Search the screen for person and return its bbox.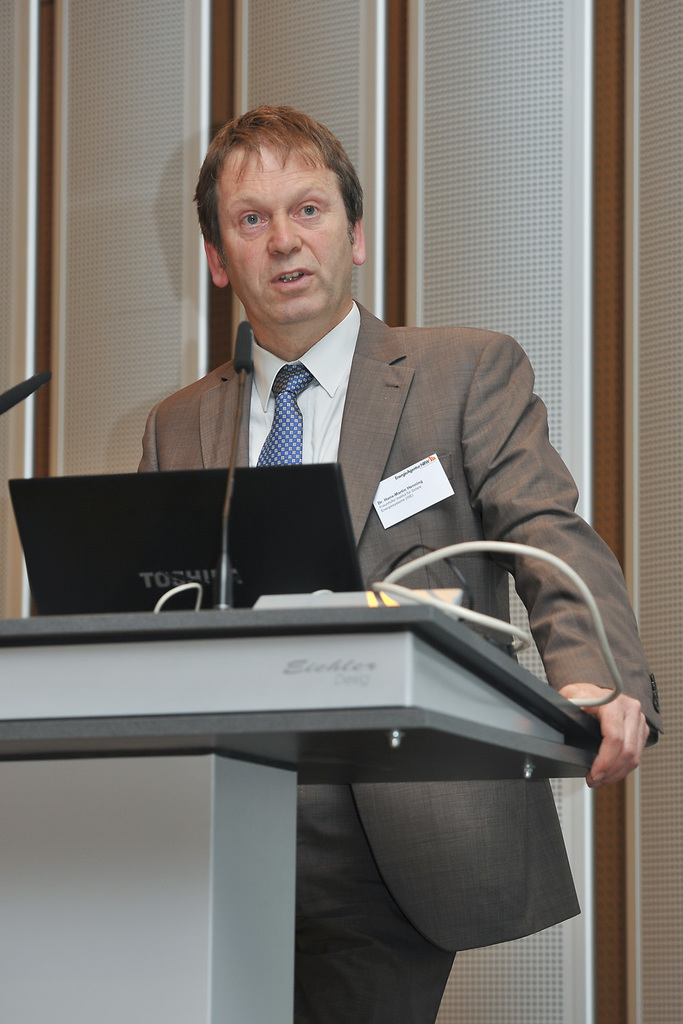
Found: pyautogui.locateOnScreen(129, 103, 666, 1023).
